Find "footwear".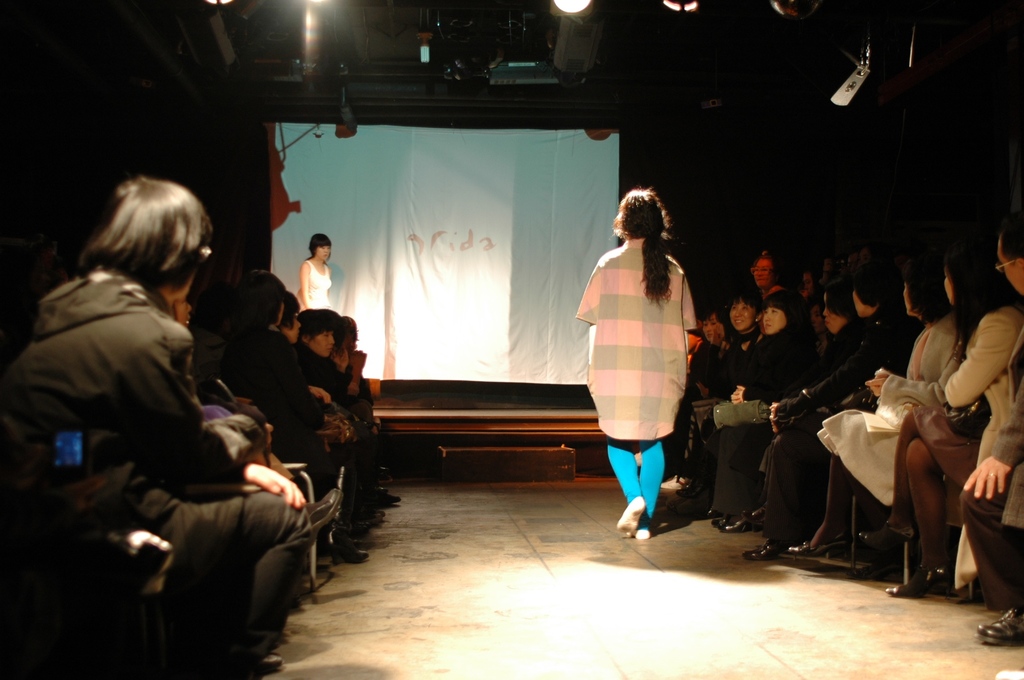
977, 608, 1023, 648.
